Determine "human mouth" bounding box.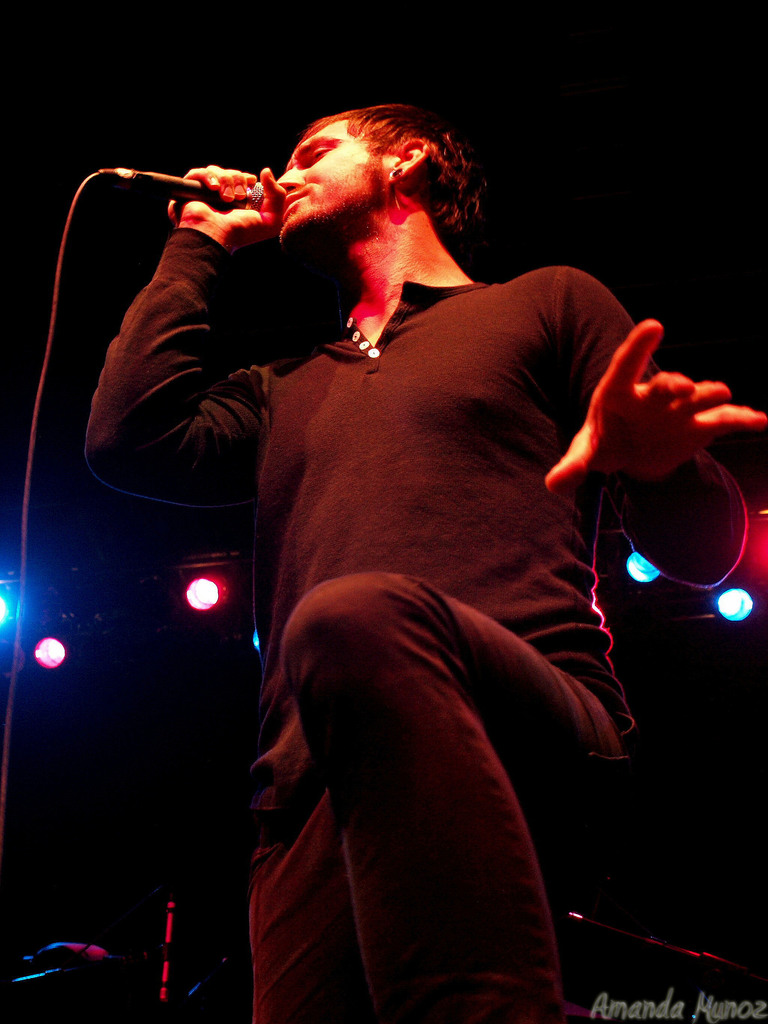
Determined: region(275, 189, 312, 214).
